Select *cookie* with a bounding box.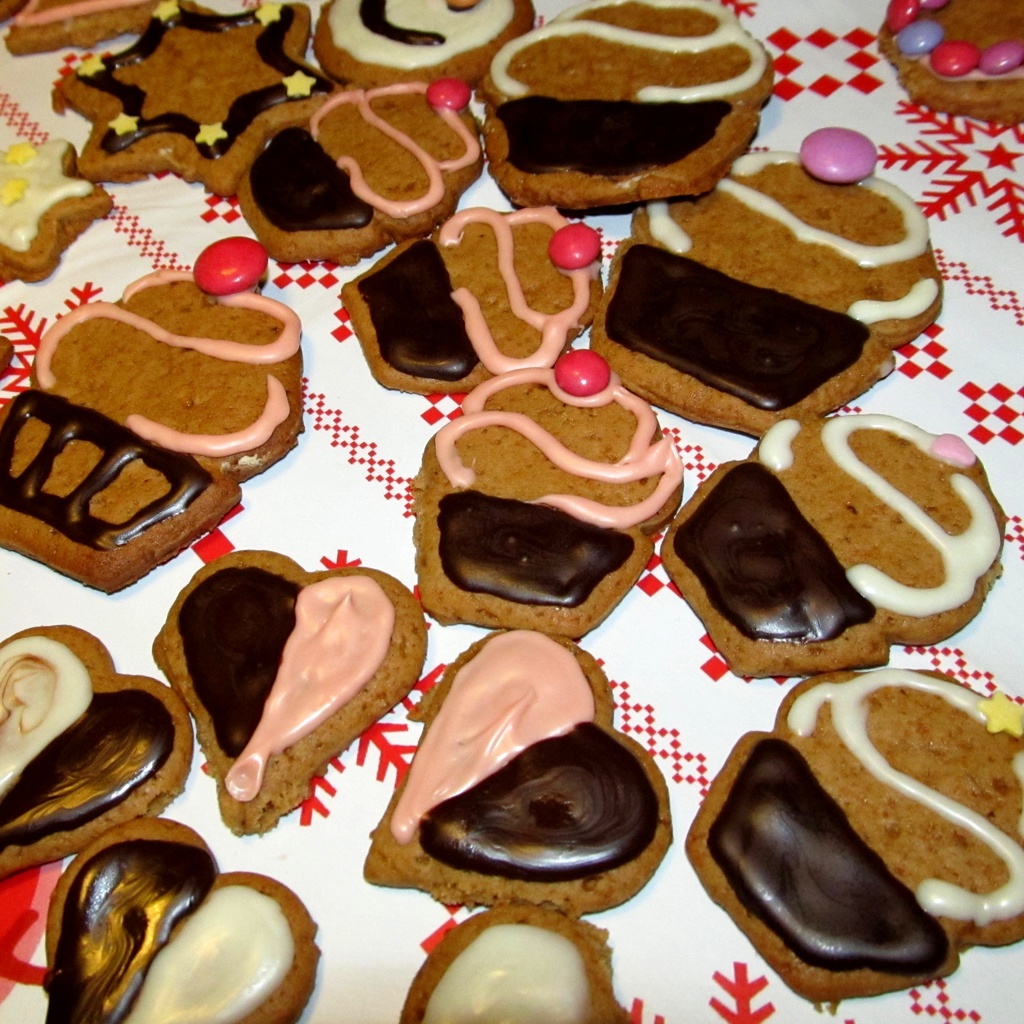
(x1=338, y1=195, x2=605, y2=395).
